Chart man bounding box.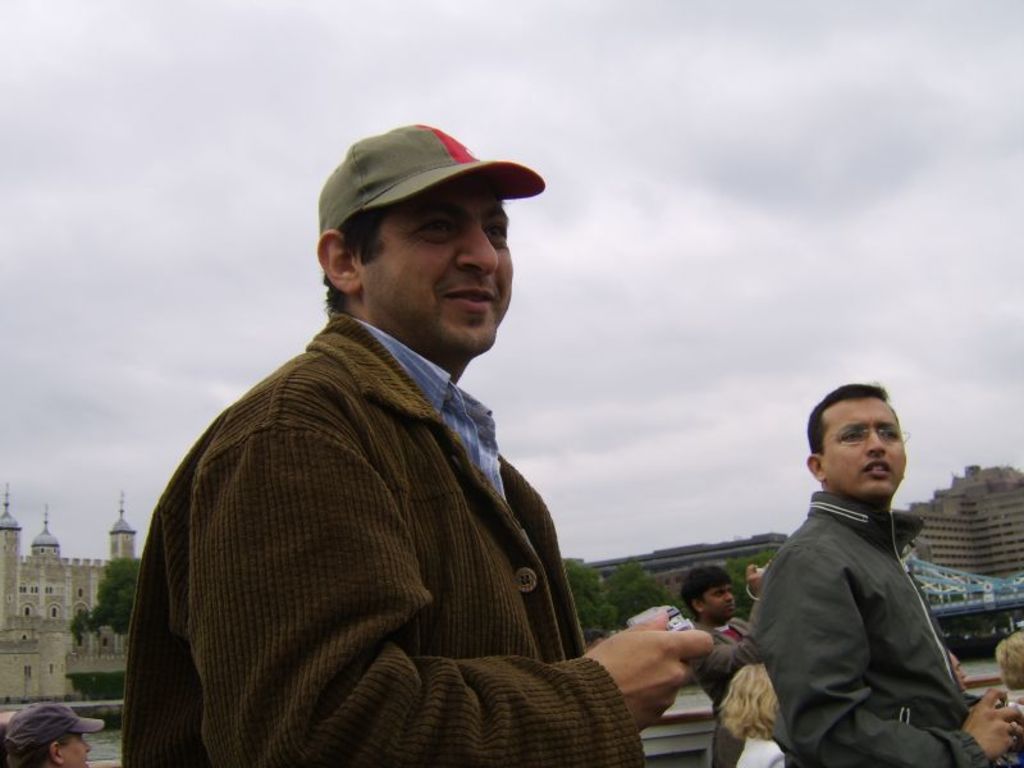
Charted: select_region(678, 563, 771, 700).
